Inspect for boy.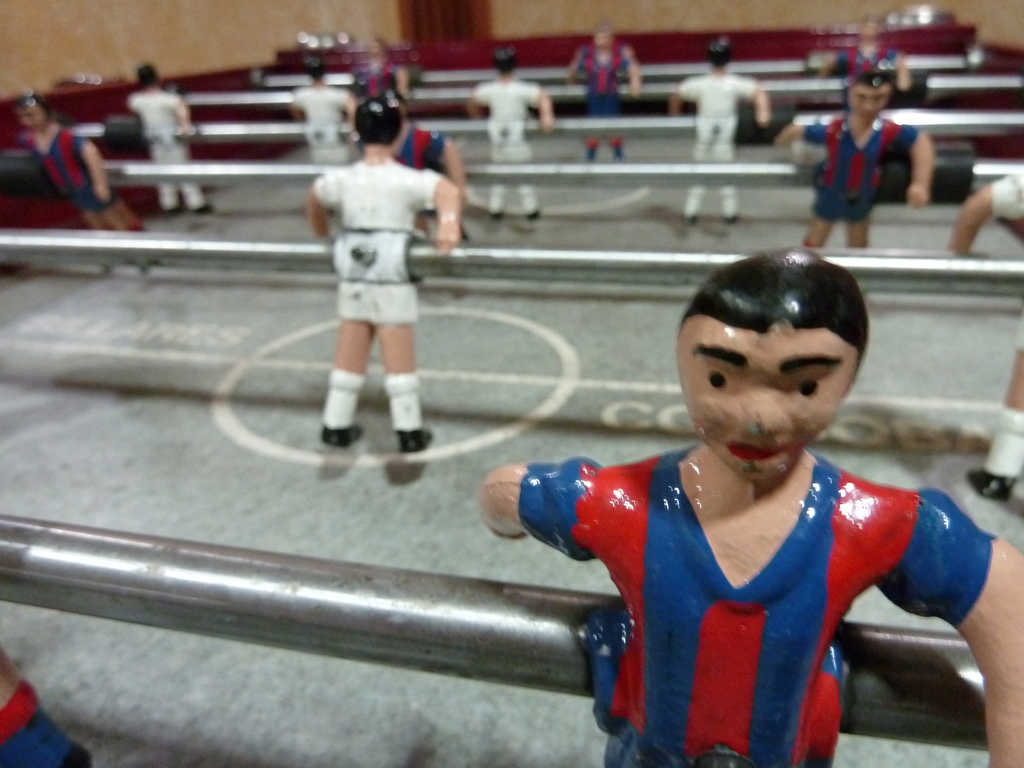
Inspection: Rect(353, 40, 408, 93).
